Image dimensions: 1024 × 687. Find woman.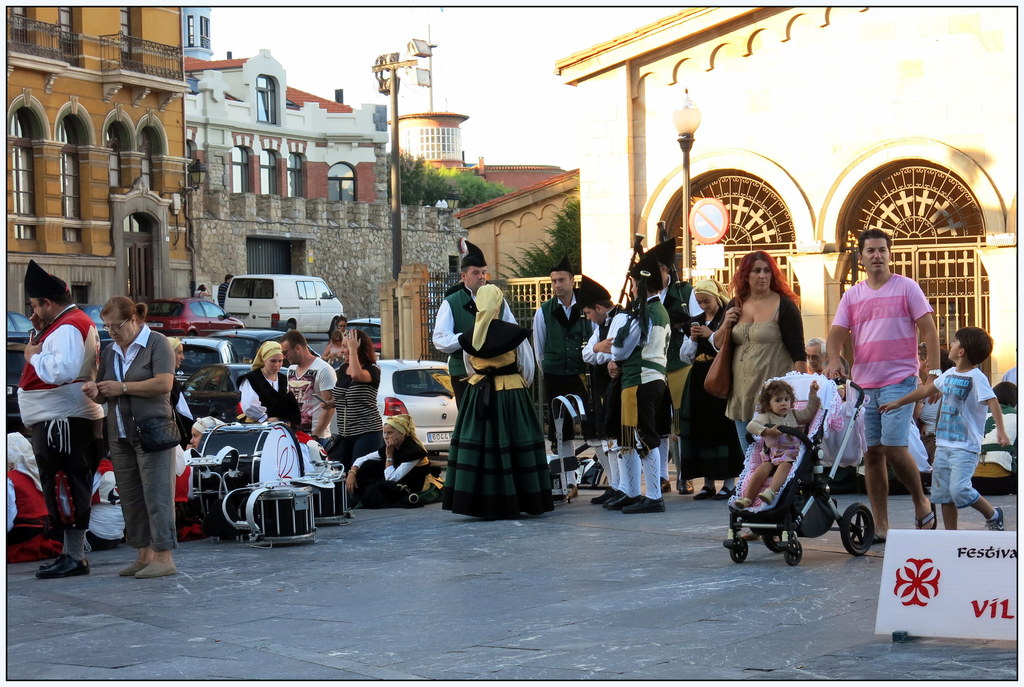
box(79, 294, 176, 577).
